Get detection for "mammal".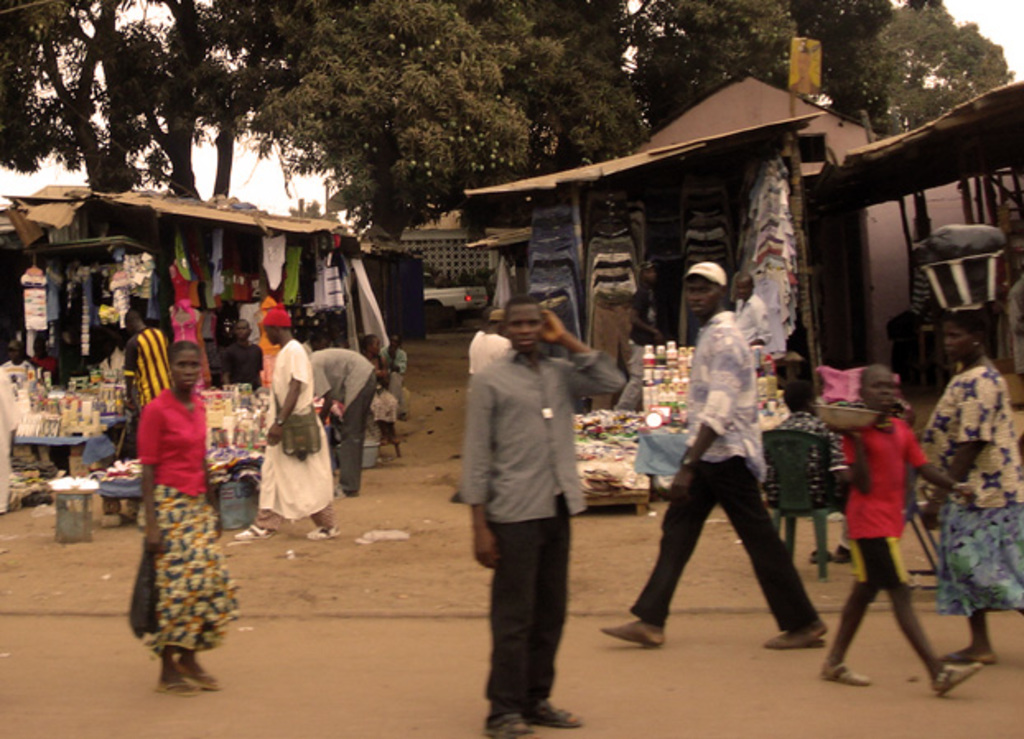
Detection: [385, 334, 408, 377].
